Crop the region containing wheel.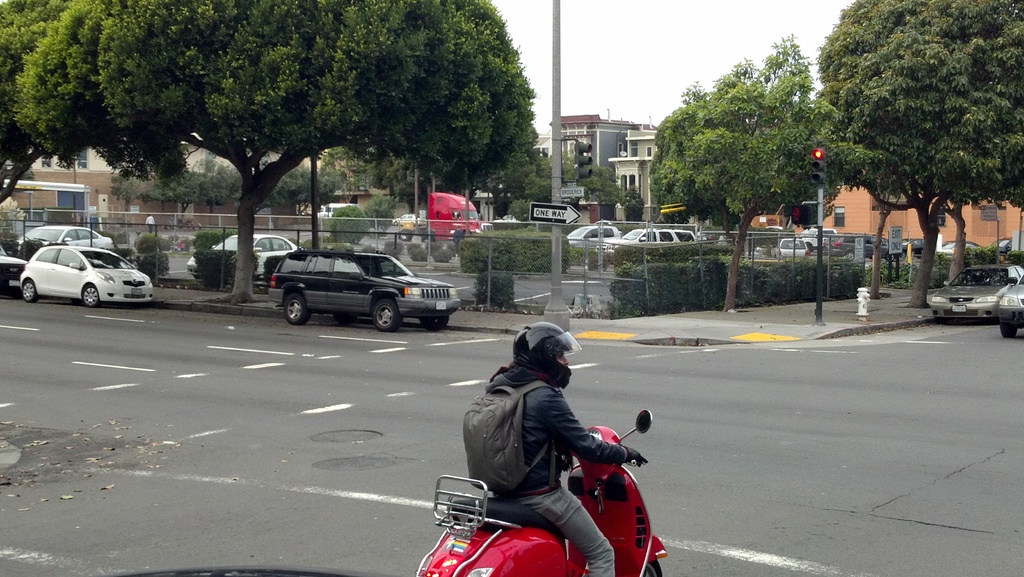
Crop region: locate(374, 300, 401, 333).
